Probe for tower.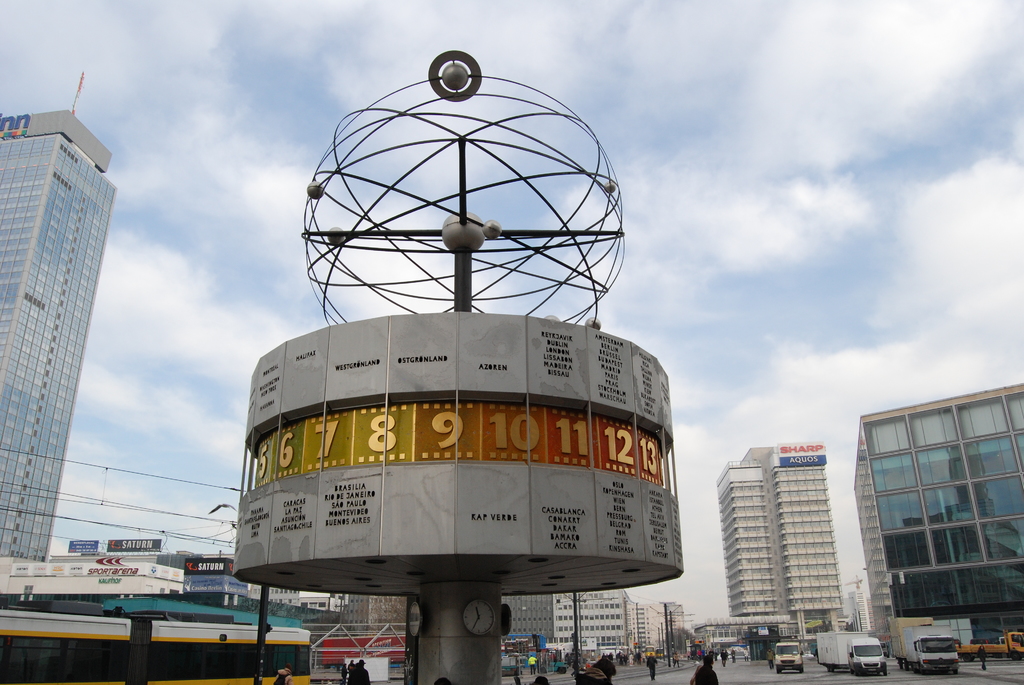
Probe result: bbox(637, 606, 666, 659).
